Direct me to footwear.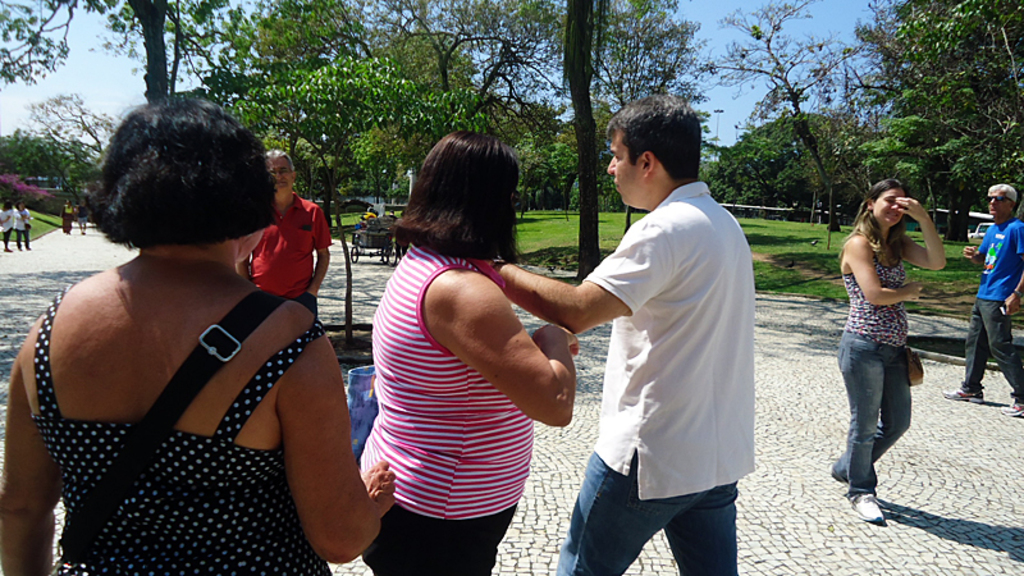
Direction: [845, 493, 890, 525].
